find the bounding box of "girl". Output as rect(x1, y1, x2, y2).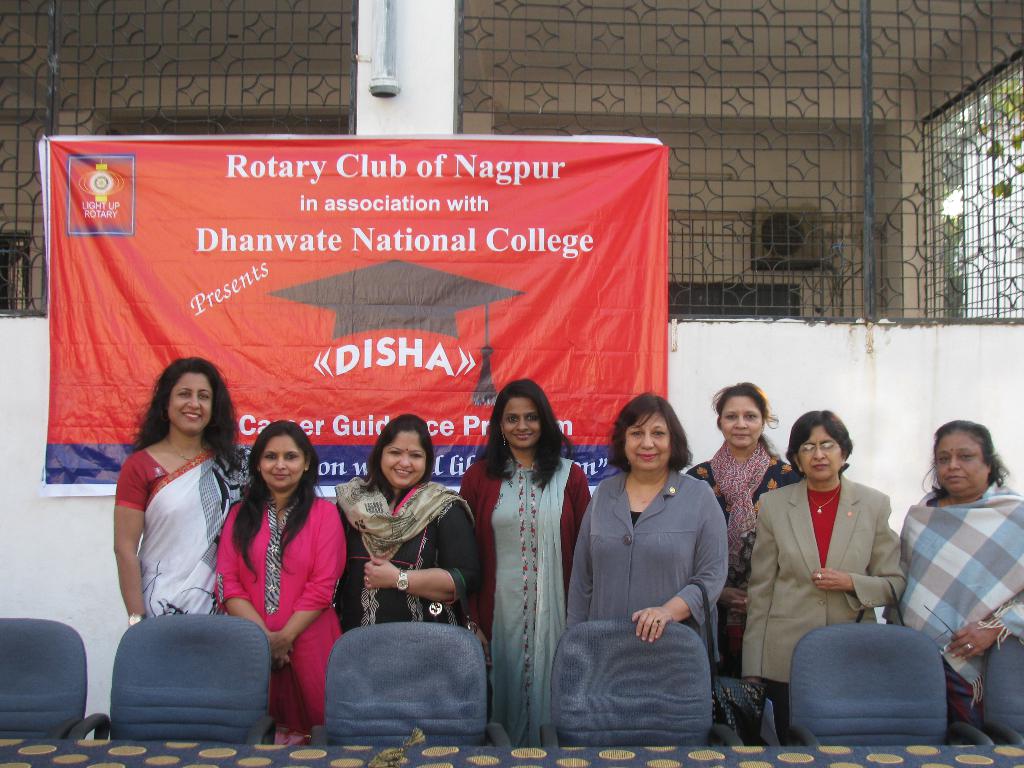
rect(742, 409, 904, 695).
